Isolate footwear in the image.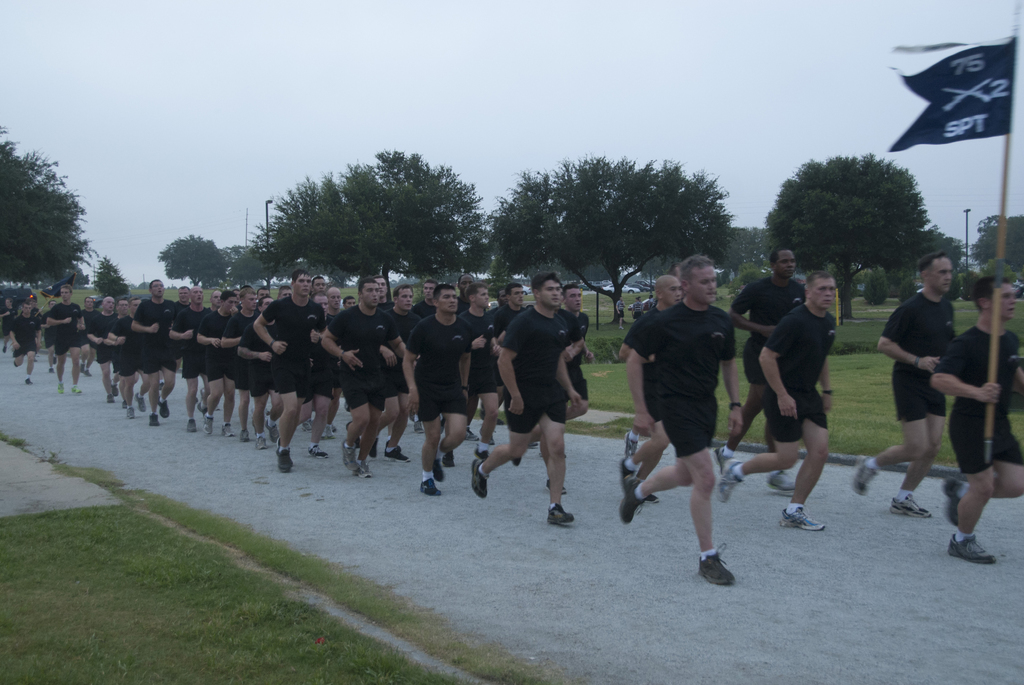
Isolated region: [432,458,442,482].
